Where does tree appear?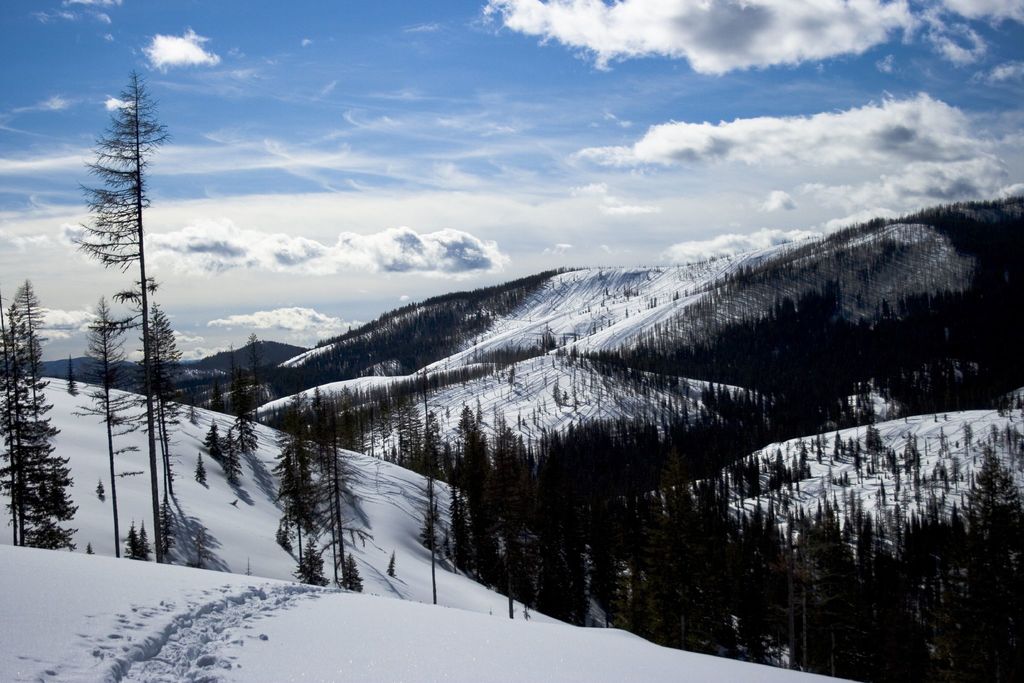
Appears at bbox=[70, 67, 168, 570].
